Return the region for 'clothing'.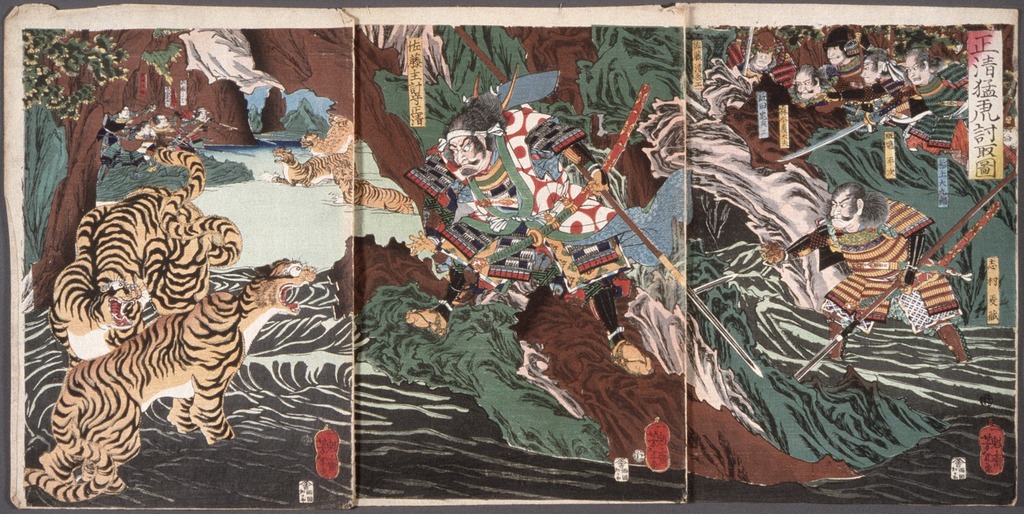
(left=777, top=243, right=962, bottom=335).
